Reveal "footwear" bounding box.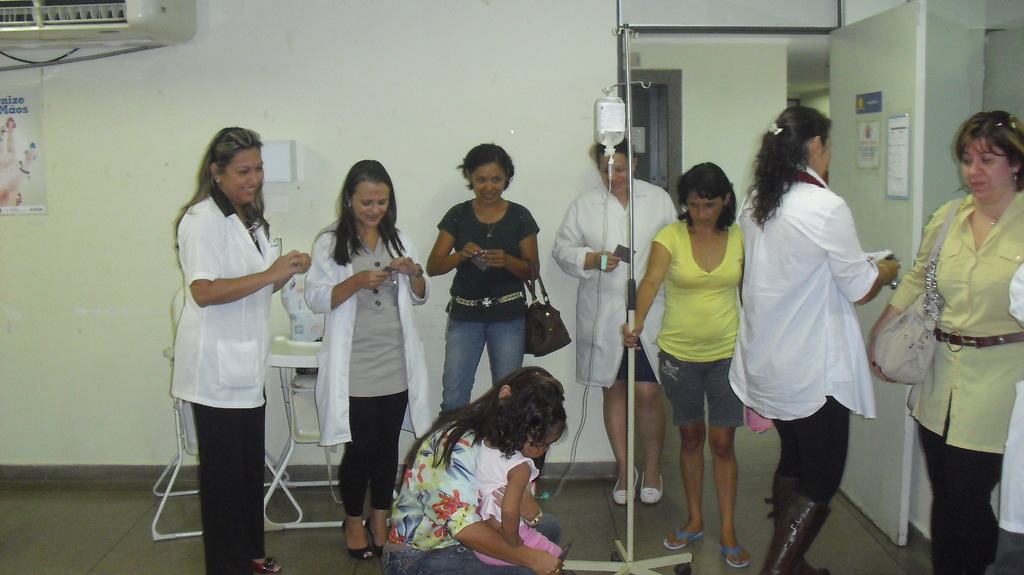
Revealed: 257, 555, 282, 572.
